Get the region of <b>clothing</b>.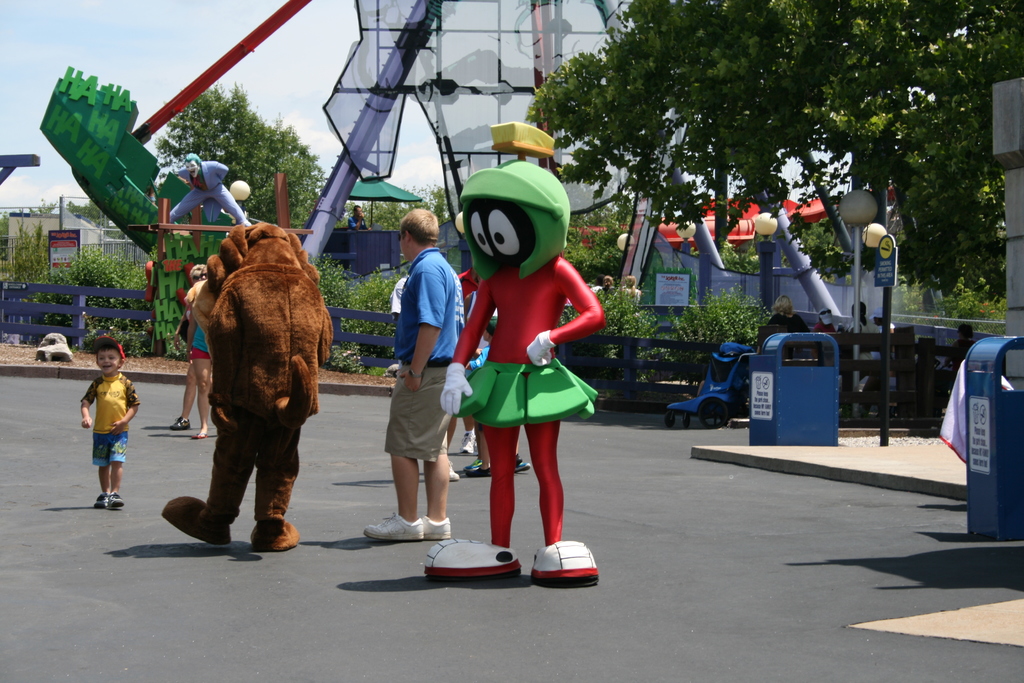
[811, 322, 832, 331].
